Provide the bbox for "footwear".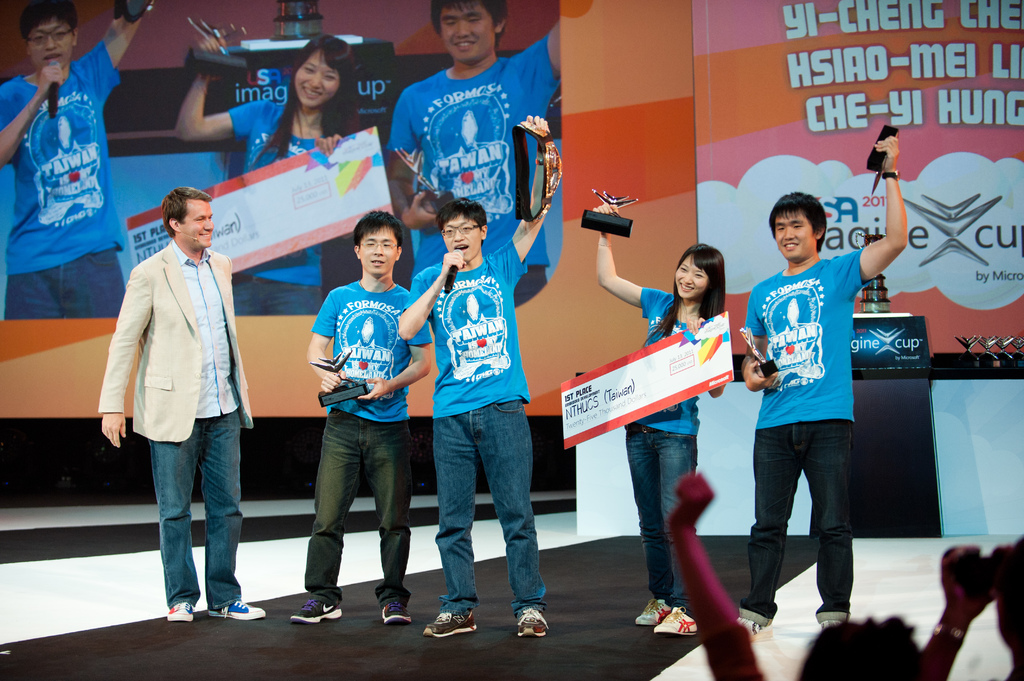
<region>290, 601, 344, 625</region>.
